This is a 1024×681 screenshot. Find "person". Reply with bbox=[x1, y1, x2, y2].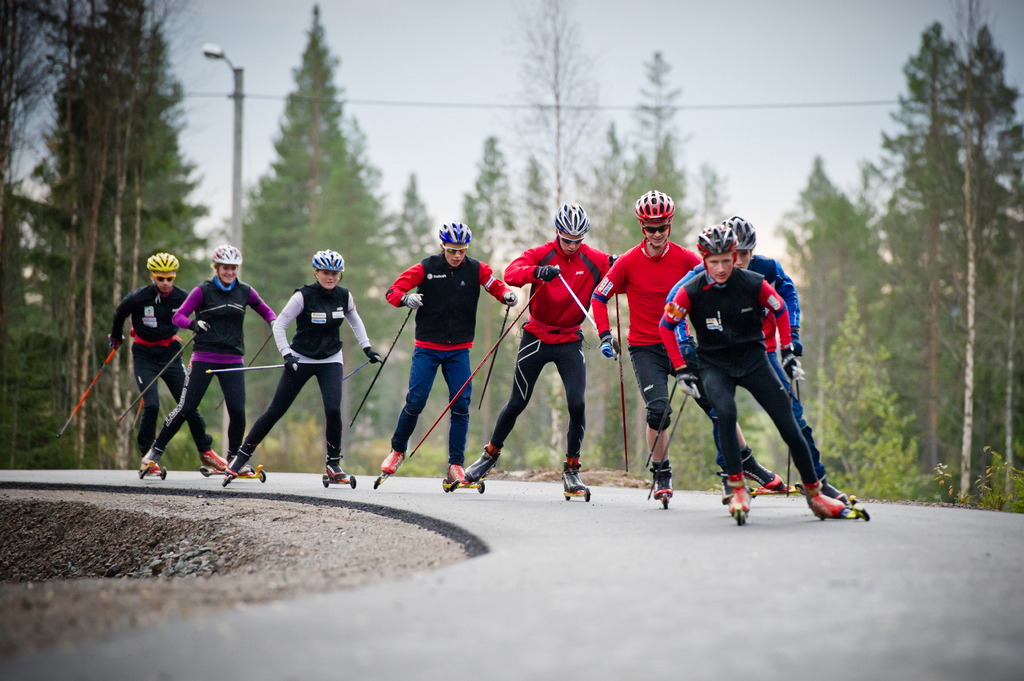
bbox=[590, 192, 787, 508].
